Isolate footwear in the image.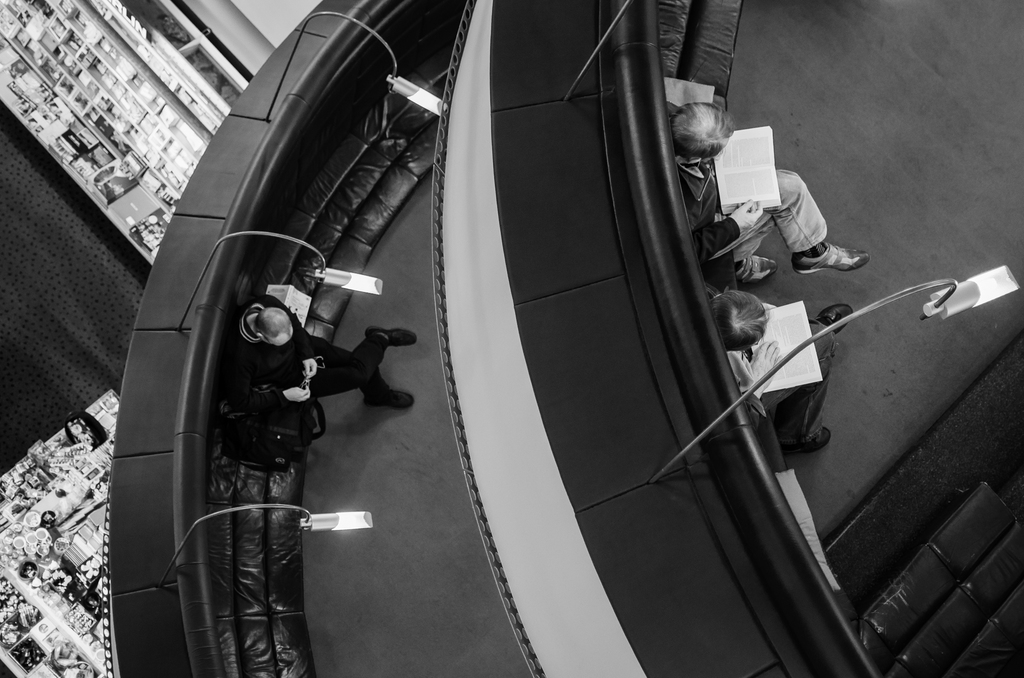
Isolated region: 362 375 420 411.
